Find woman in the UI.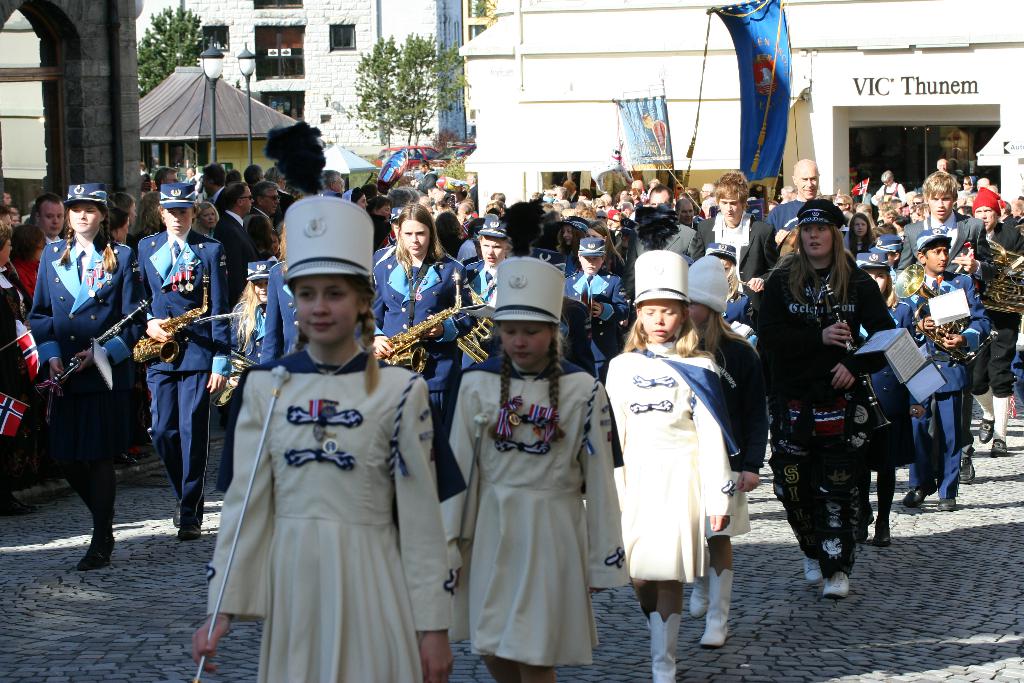
UI element at BBox(583, 220, 631, 279).
